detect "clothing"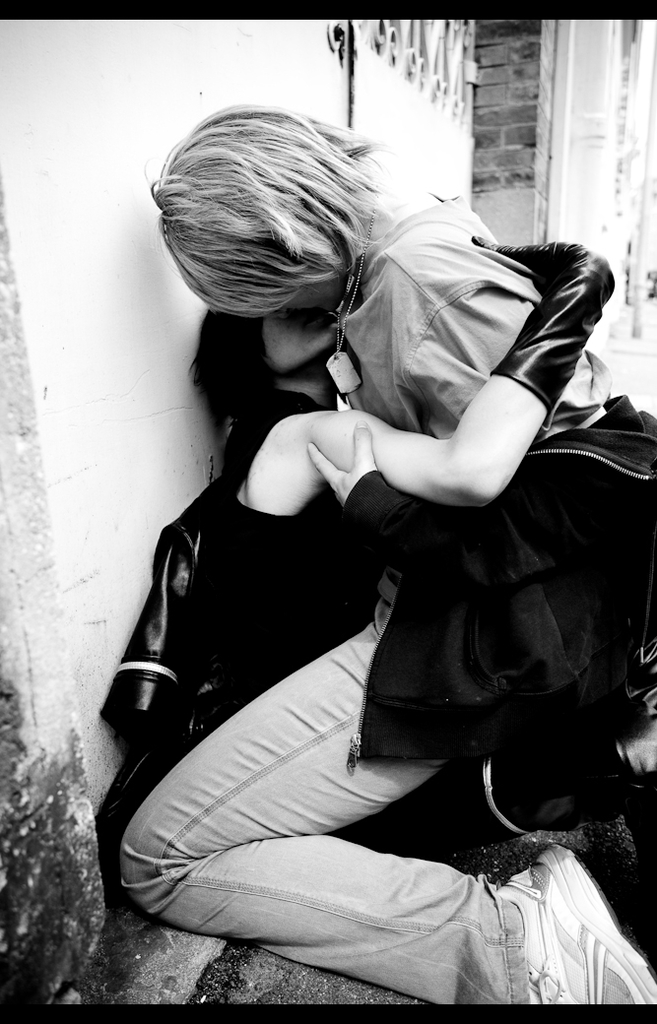
pyautogui.locateOnScreen(90, 392, 656, 913)
